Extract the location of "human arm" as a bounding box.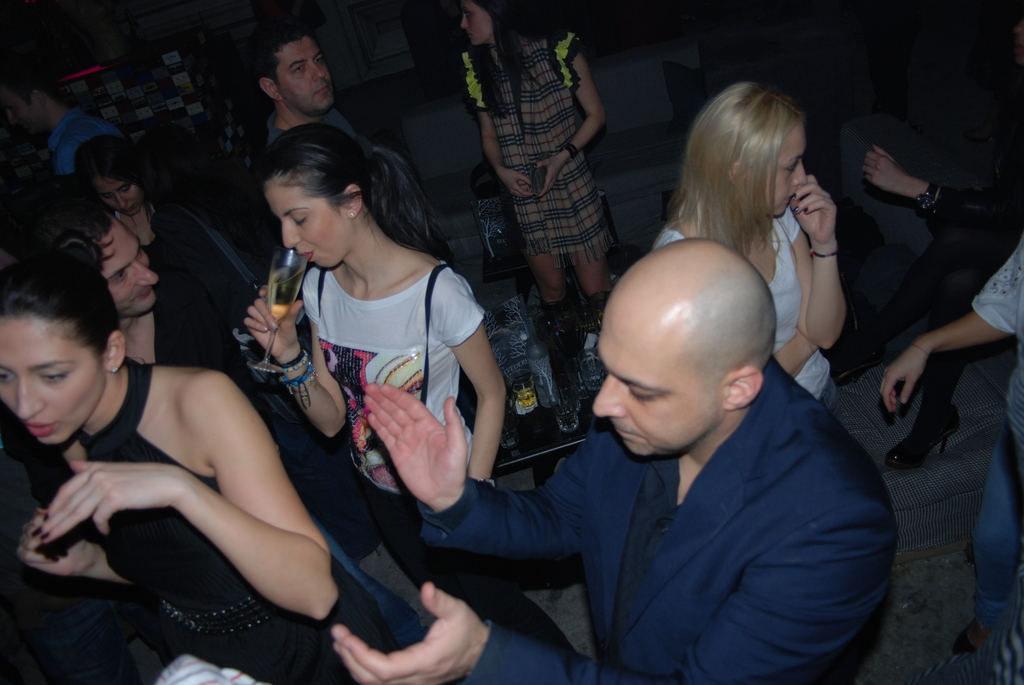
pyautogui.locateOnScreen(323, 506, 894, 684).
